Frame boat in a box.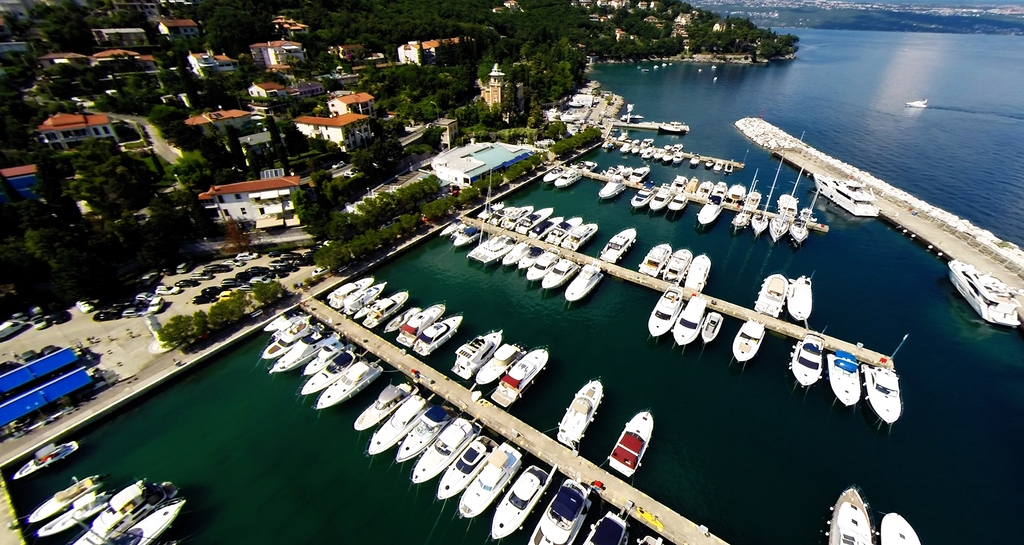
72/473/173/544.
